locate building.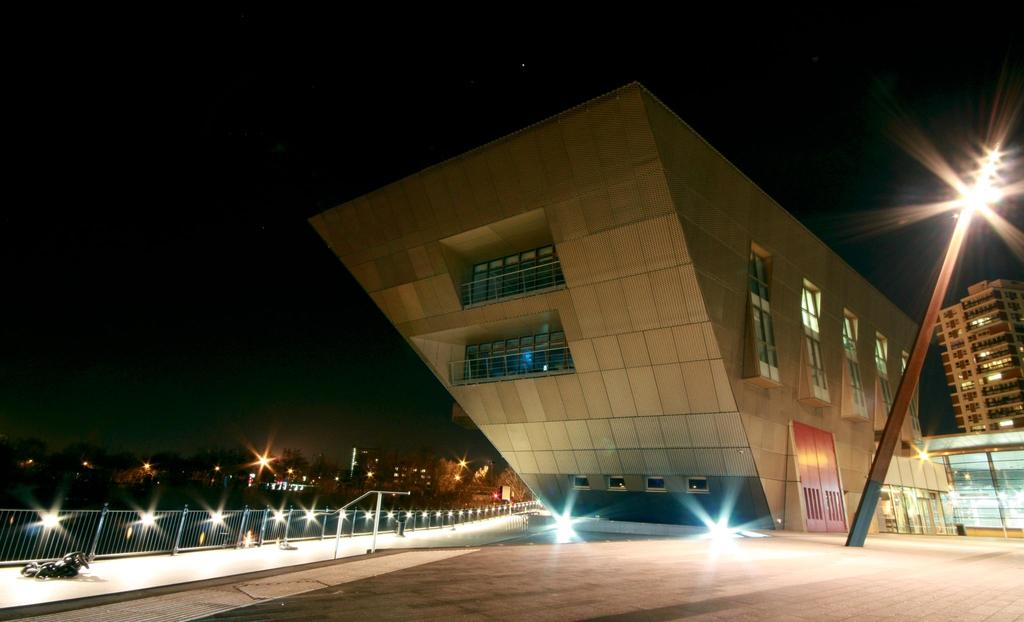
Bounding box: (left=936, top=278, right=1023, bottom=430).
